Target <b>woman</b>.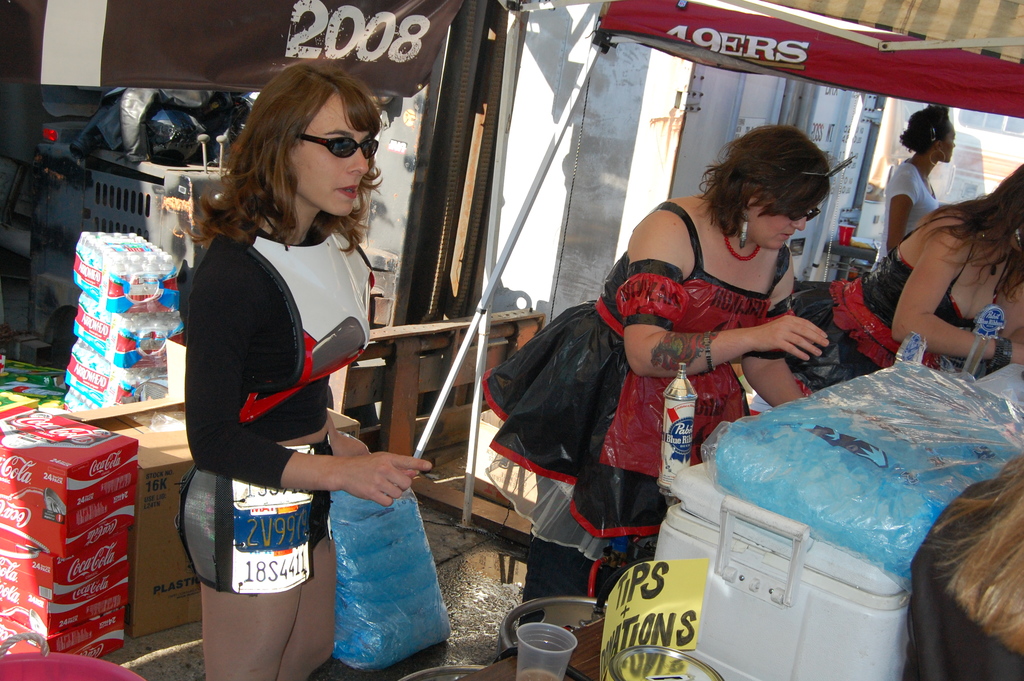
Target region: crop(168, 70, 414, 618).
